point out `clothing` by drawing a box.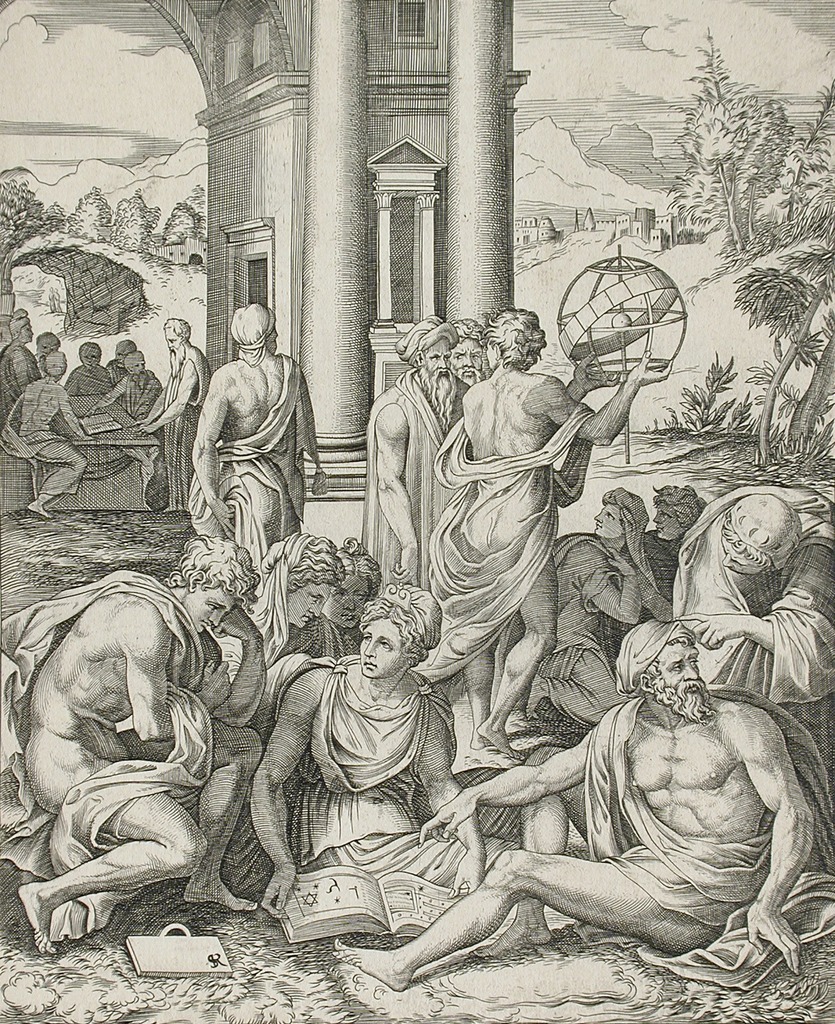
(245,658,518,894).
